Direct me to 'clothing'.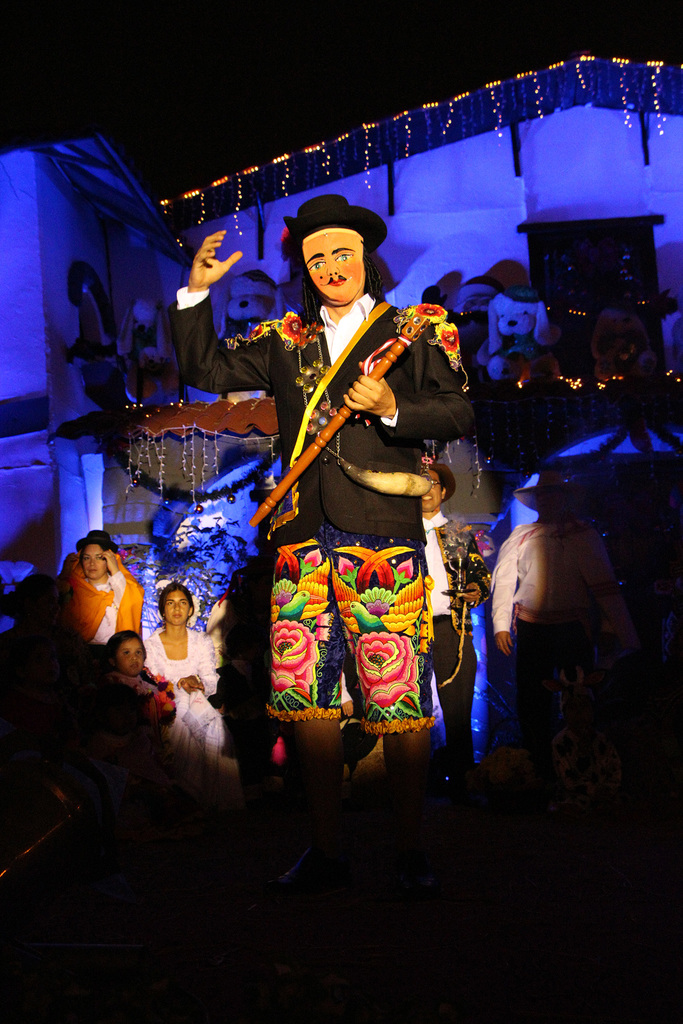
Direction: {"x1": 266, "y1": 288, "x2": 436, "y2": 693}.
